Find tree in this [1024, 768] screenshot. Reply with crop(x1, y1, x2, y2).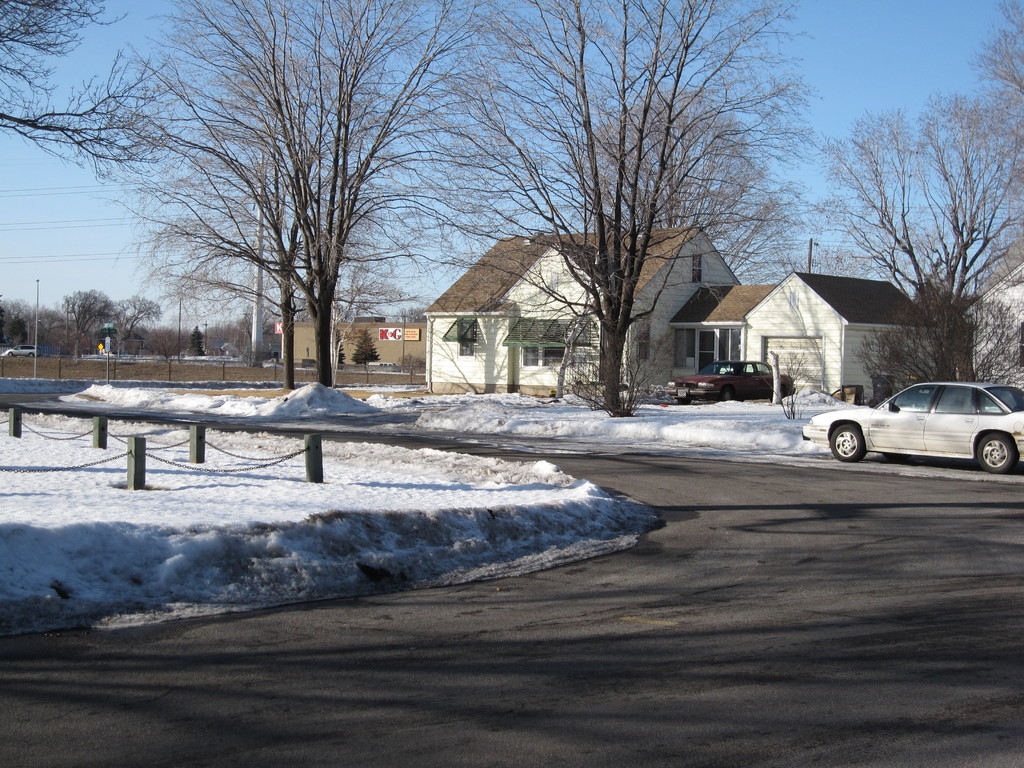
crop(399, 0, 809, 398).
